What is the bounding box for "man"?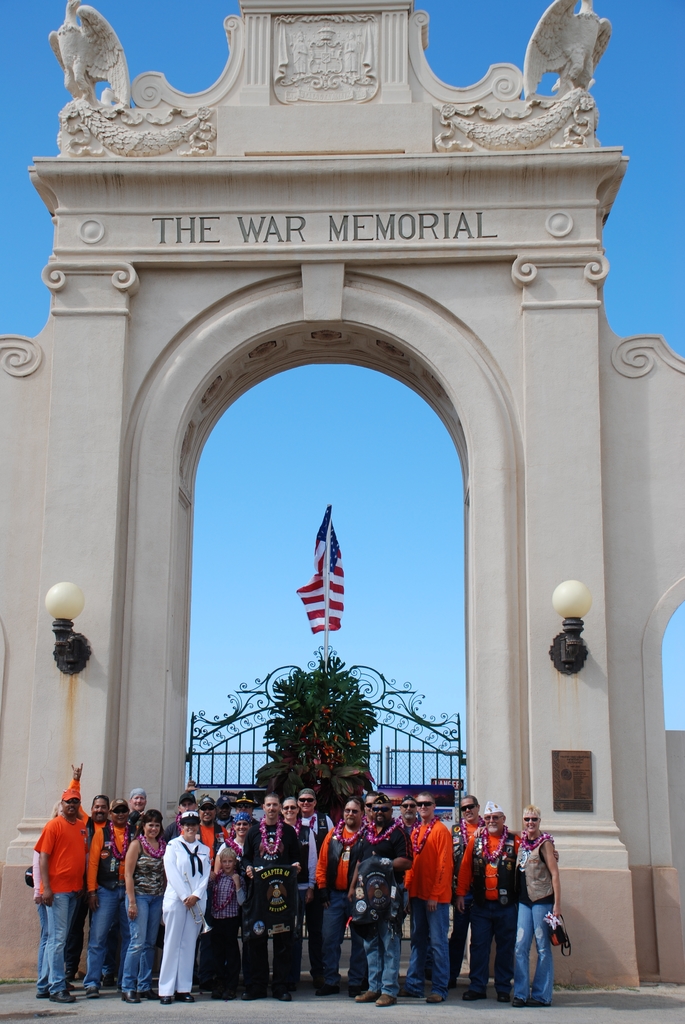
pyautogui.locateOnScreen(166, 790, 206, 847).
